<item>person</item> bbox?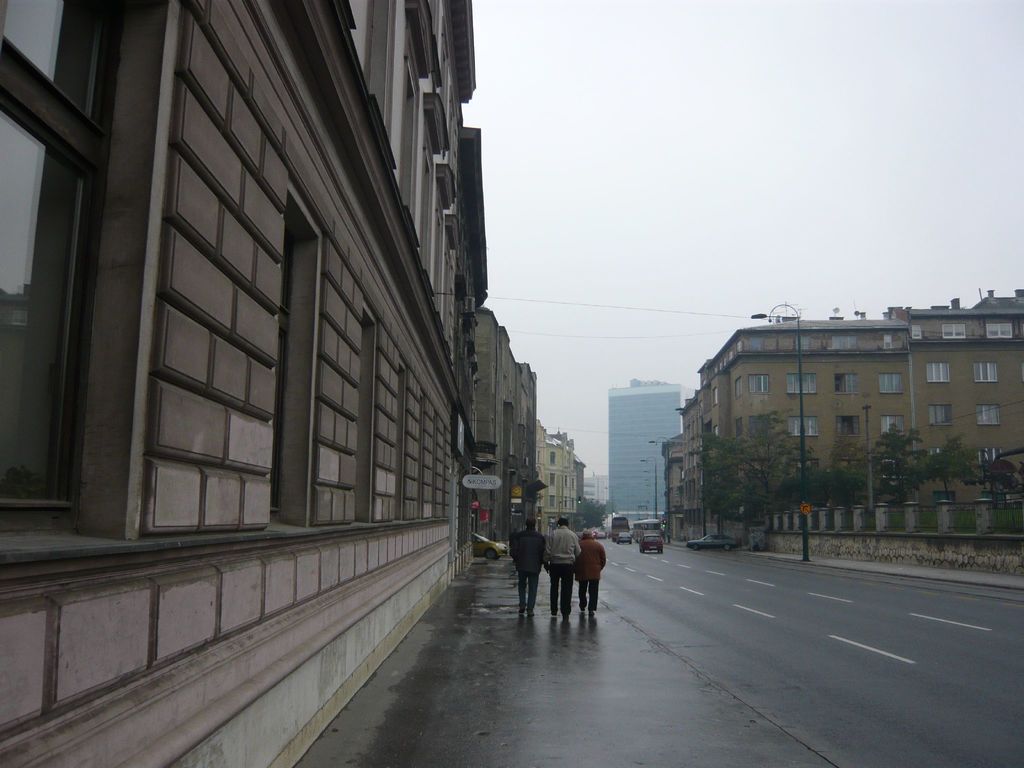
bbox=(541, 516, 582, 618)
